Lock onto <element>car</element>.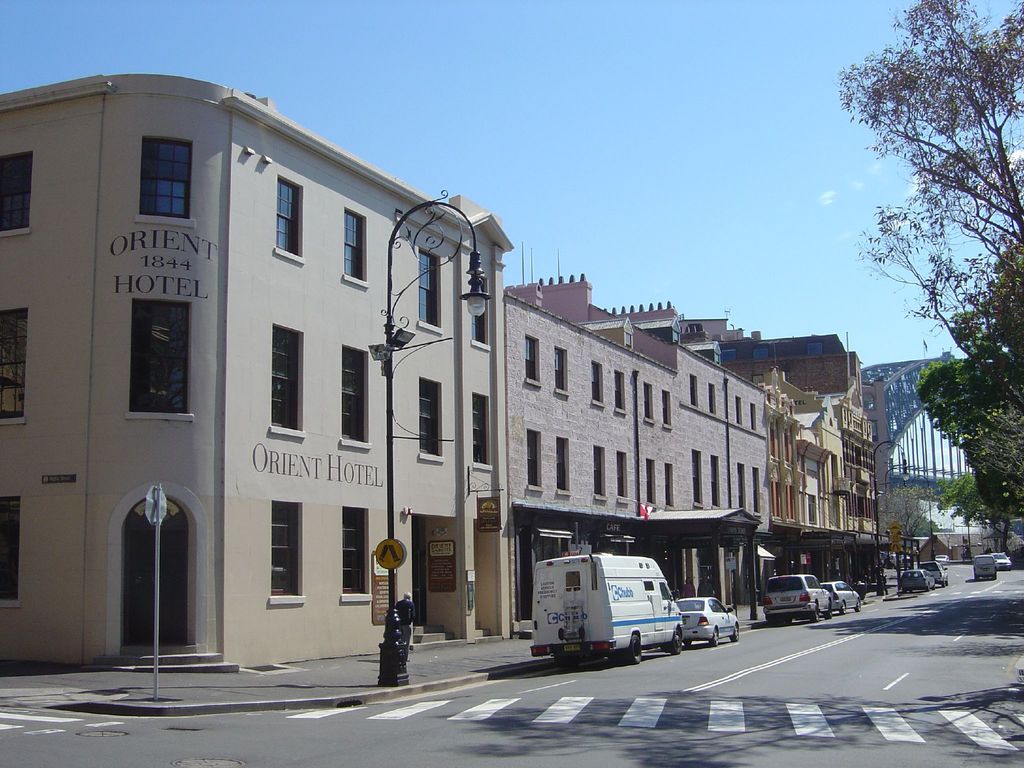
Locked: (x1=820, y1=579, x2=861, y2=614).
